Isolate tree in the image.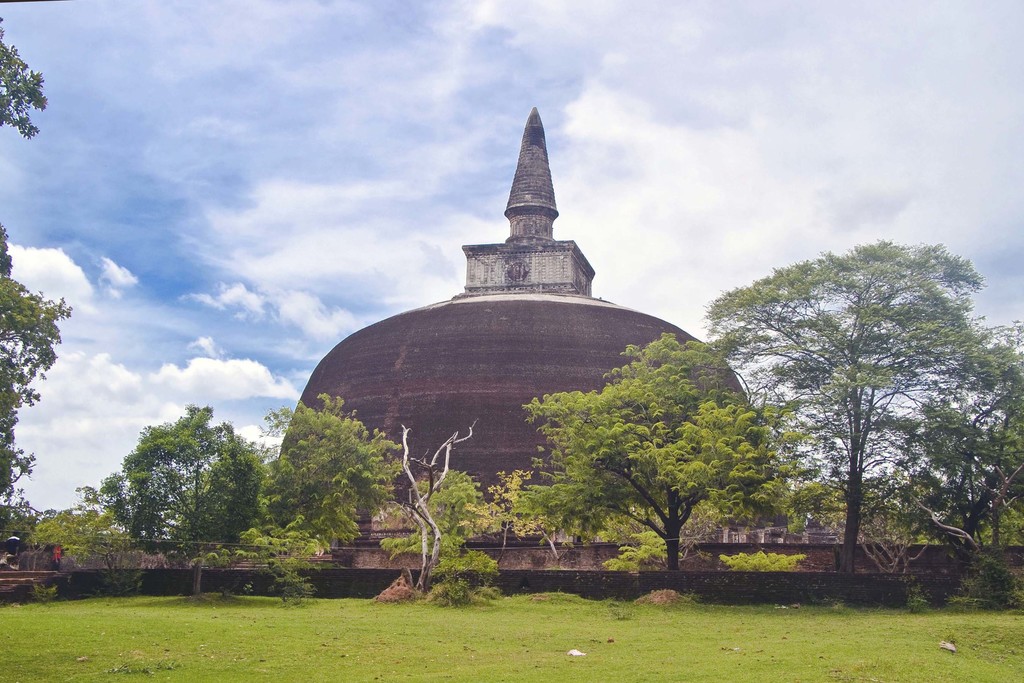
Isolated region: select_region(696, 233, 1009, 584).
